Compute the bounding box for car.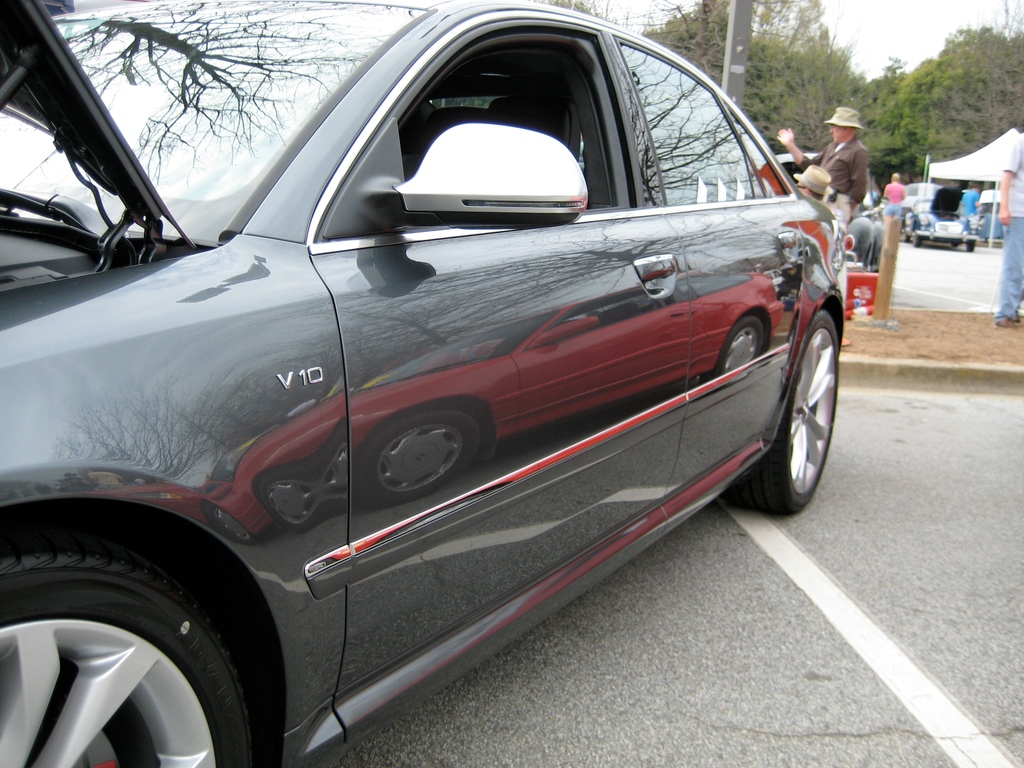
bbox=[905, 195, 982, 249].
